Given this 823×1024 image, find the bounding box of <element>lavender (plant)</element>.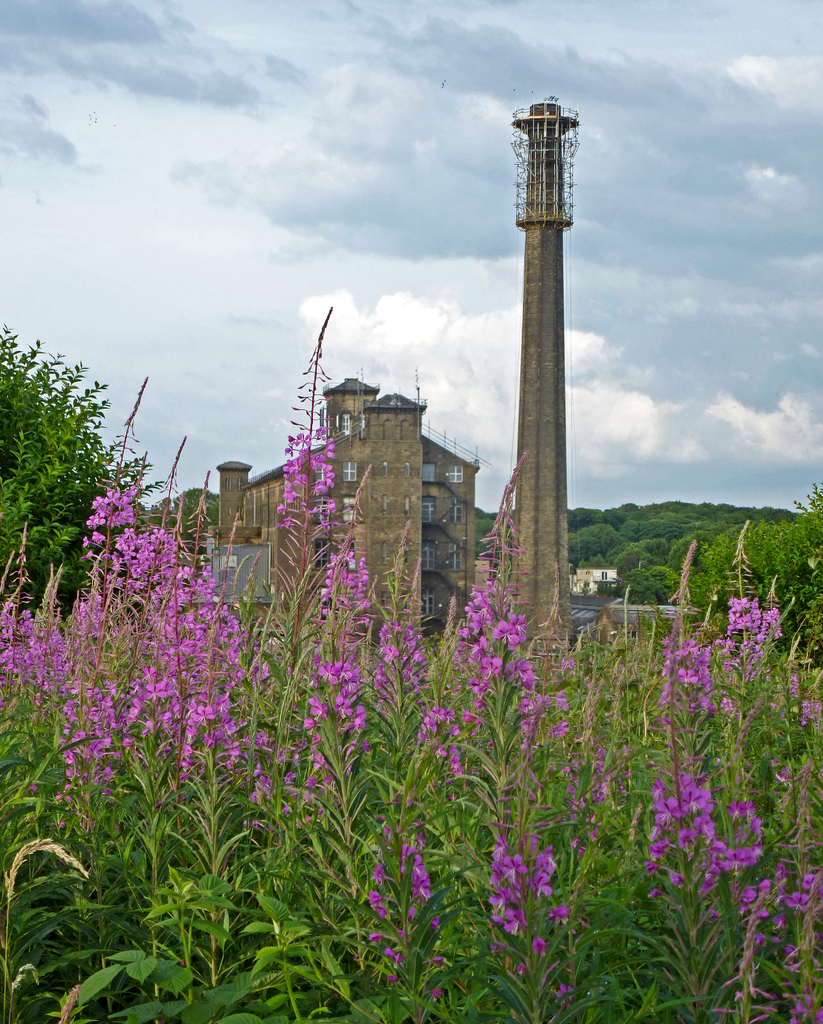
pyautogui.locateOnScreen(371, 827, 435, 977).
